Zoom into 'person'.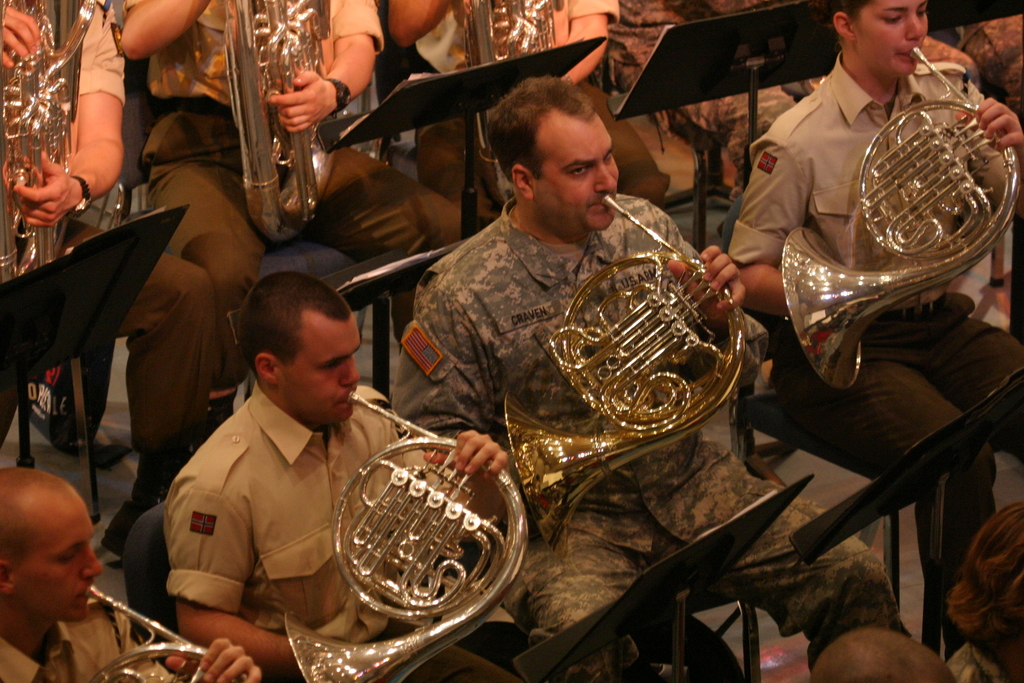
Zoom target: 0 451 119 682.
